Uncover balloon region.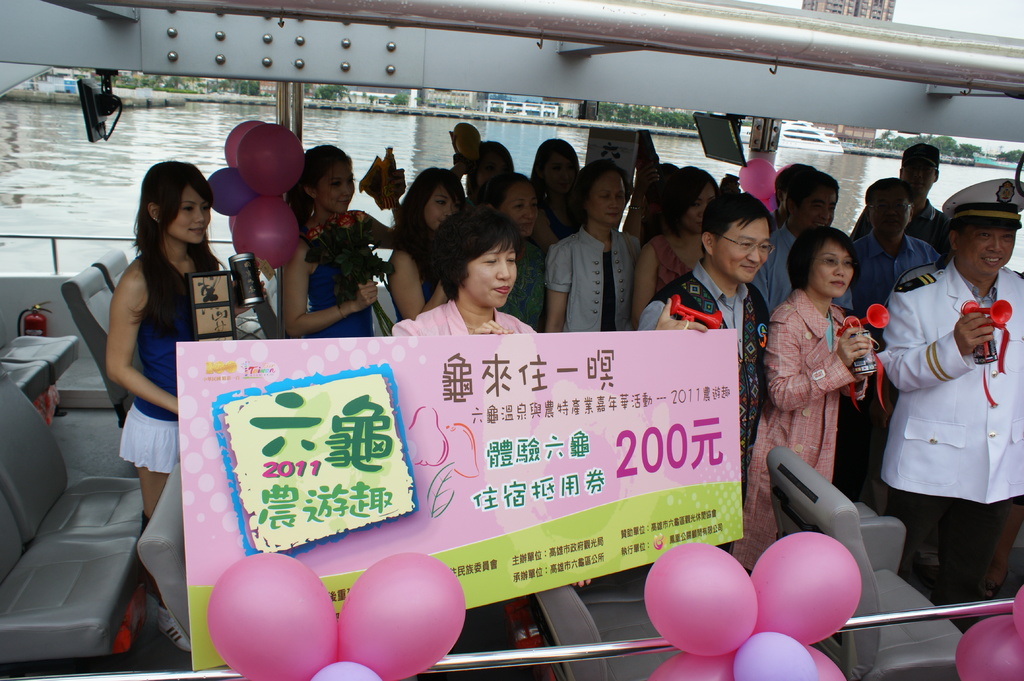
Uncovered: bbox=[750, 534, 860, 646].
